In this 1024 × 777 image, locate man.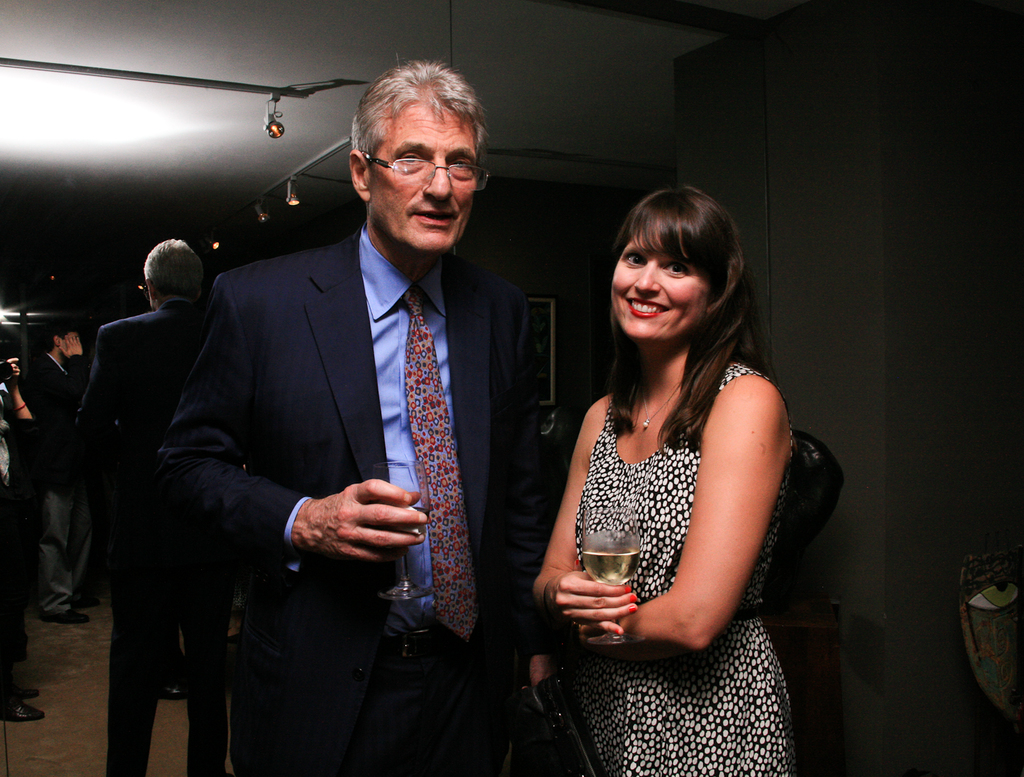
Bounding box: left=74, top=237, right=246, bottom=776.
